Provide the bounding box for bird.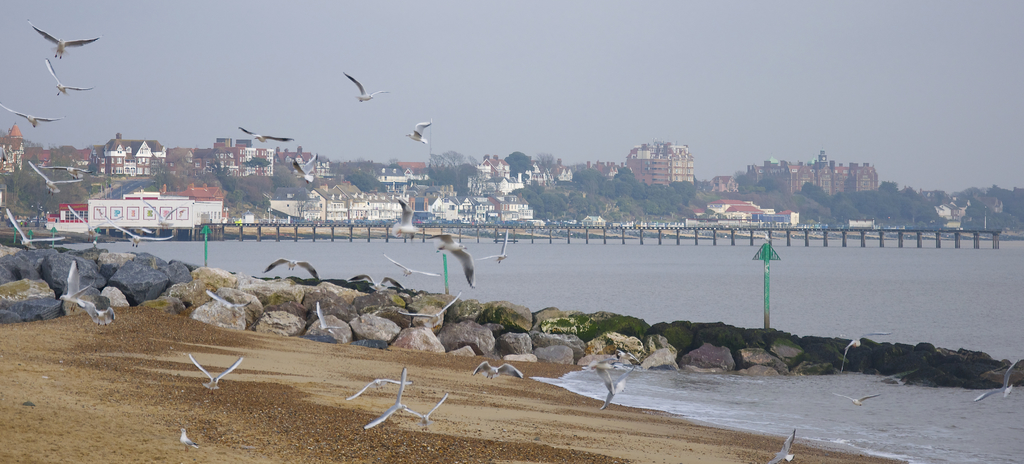
x1=357, y1=361, x2=407, y2=437.
